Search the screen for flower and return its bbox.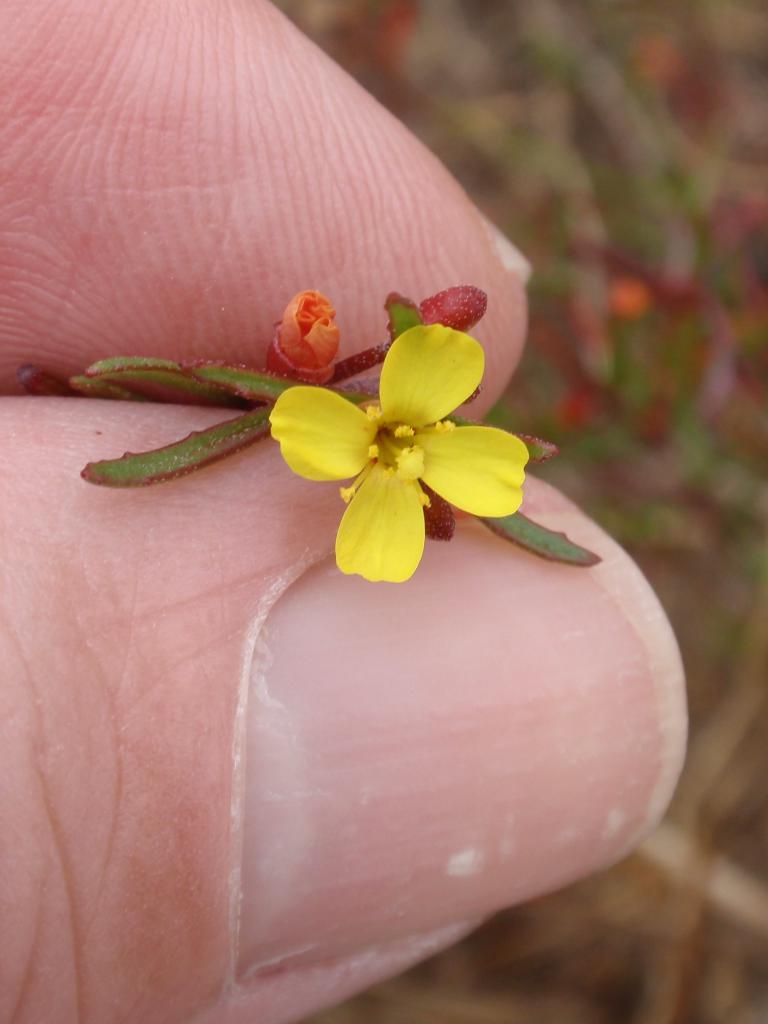
Found: <bbox>265, 289, 340, 389</bbox>.
